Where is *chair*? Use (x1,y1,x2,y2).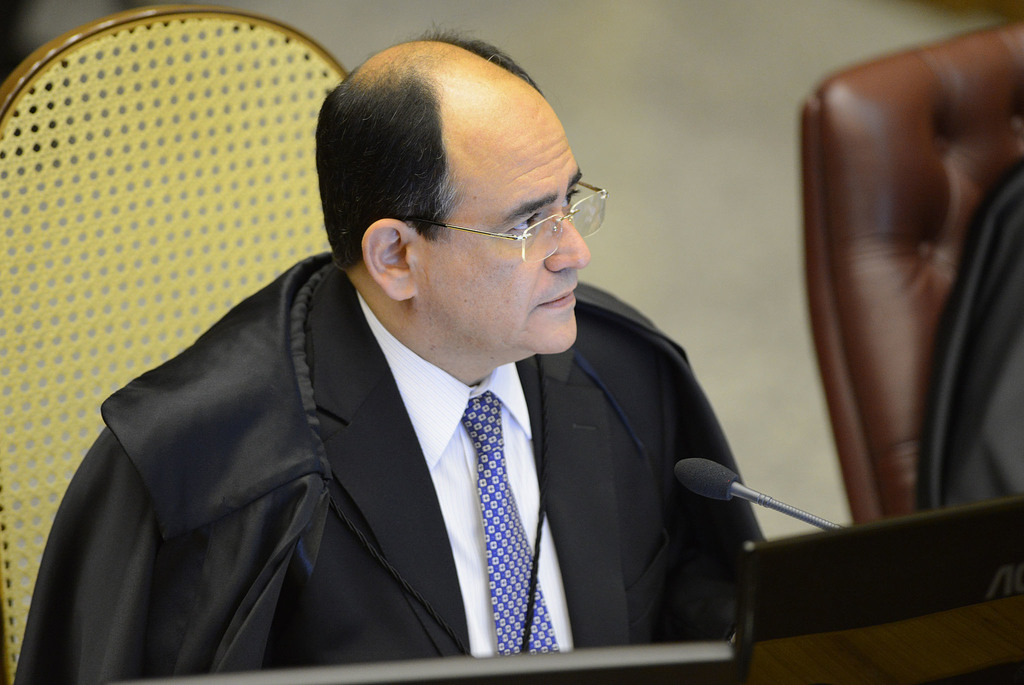
(0,6,351,684).
